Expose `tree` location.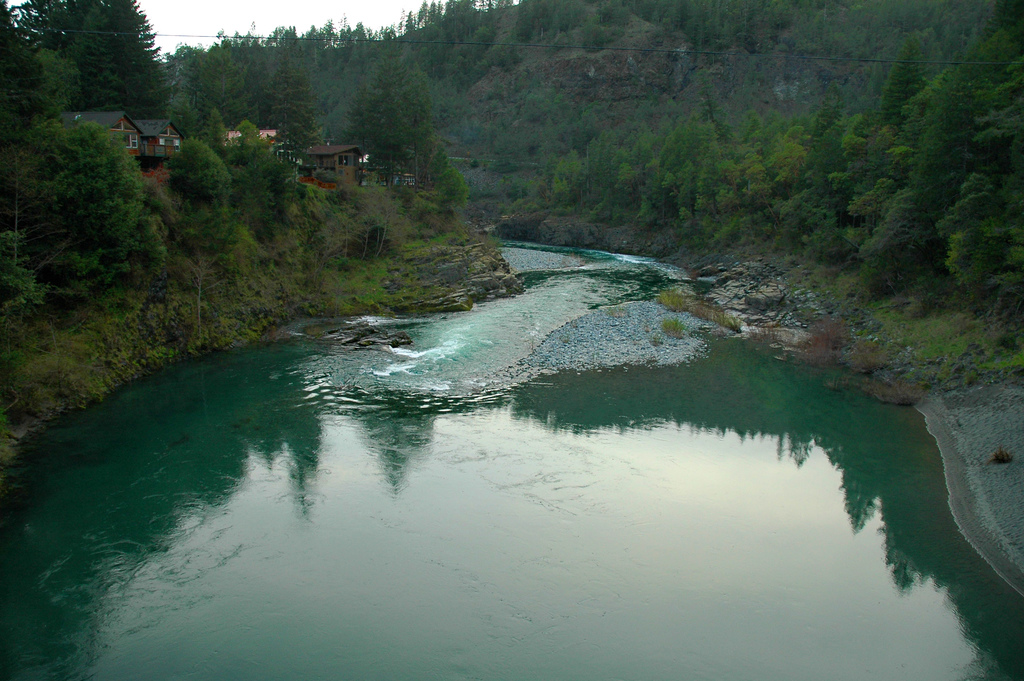
Exposed at x1=698, y1=79, x2=724, y2=124.
